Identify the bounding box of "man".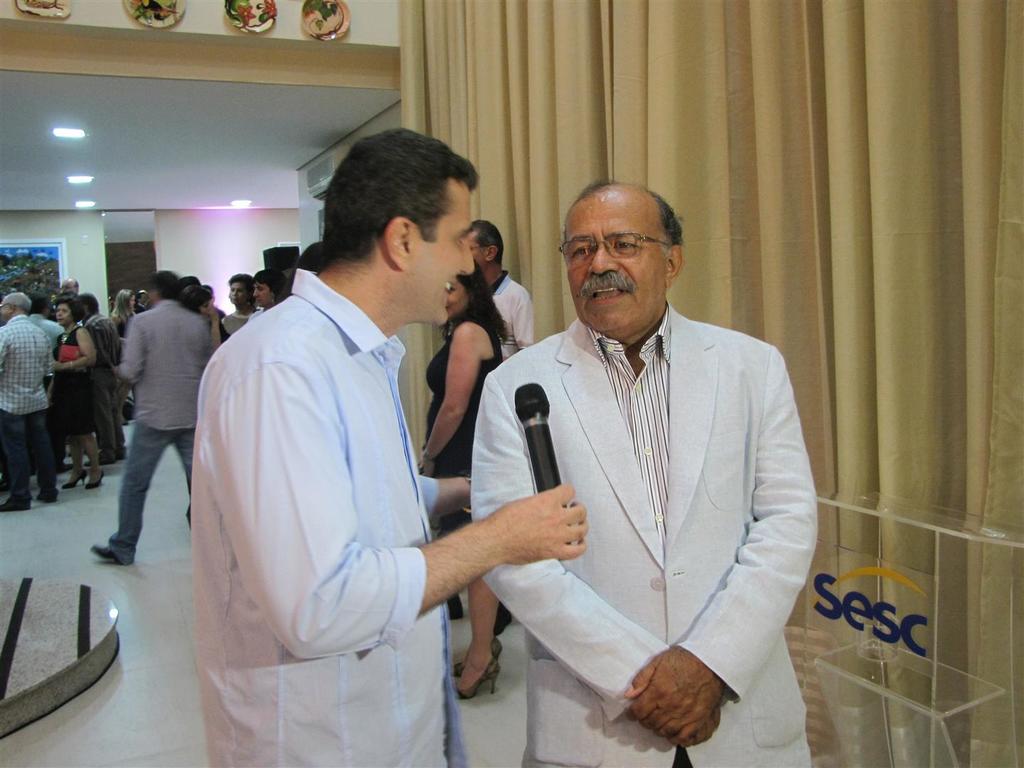
bbox=[197, 130, 592, 767].
